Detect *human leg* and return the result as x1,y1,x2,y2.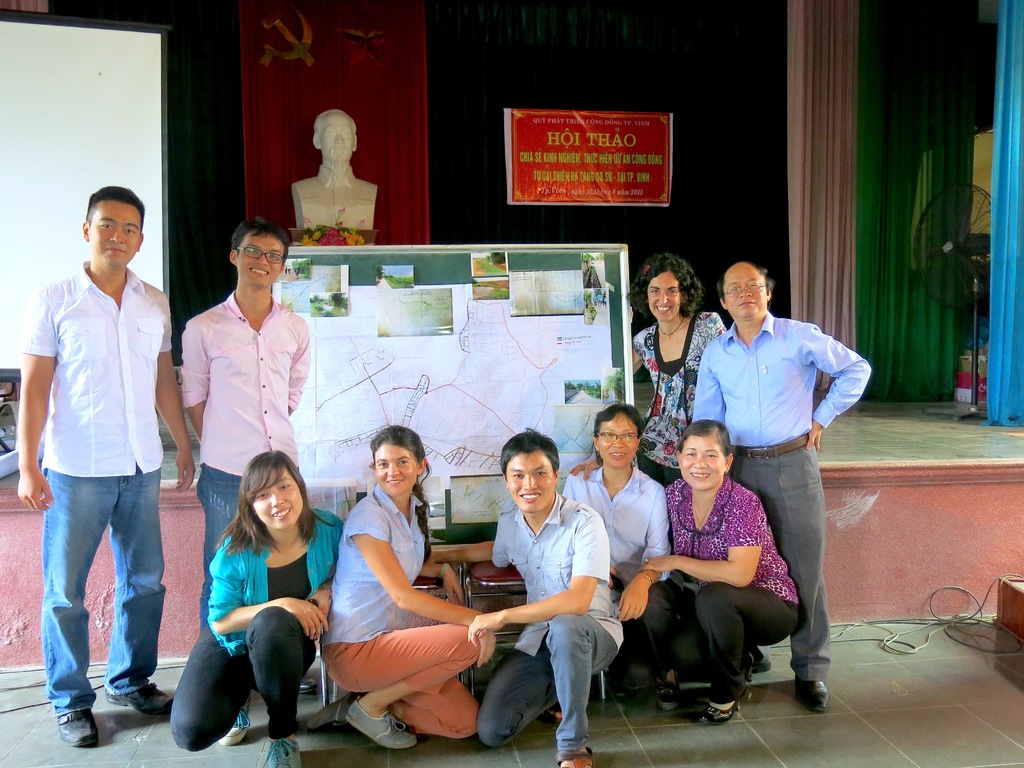
44,471,97,746.
